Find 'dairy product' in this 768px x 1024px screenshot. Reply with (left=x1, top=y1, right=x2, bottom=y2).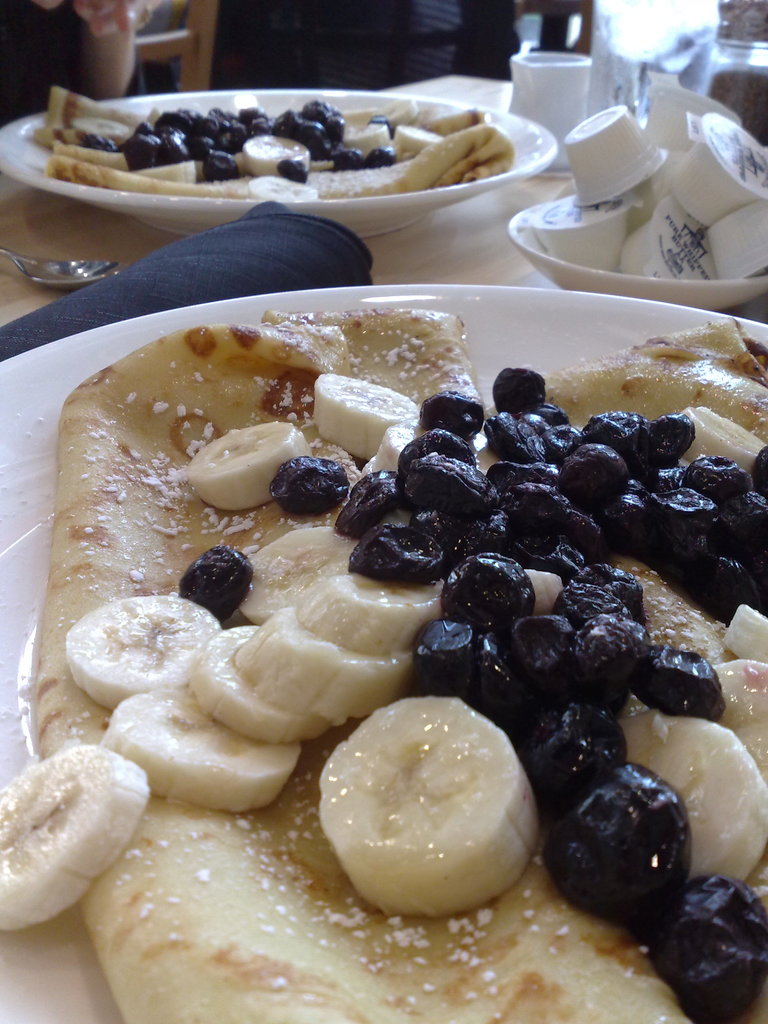
(left=672, top=110, right=767, bottom=228).
